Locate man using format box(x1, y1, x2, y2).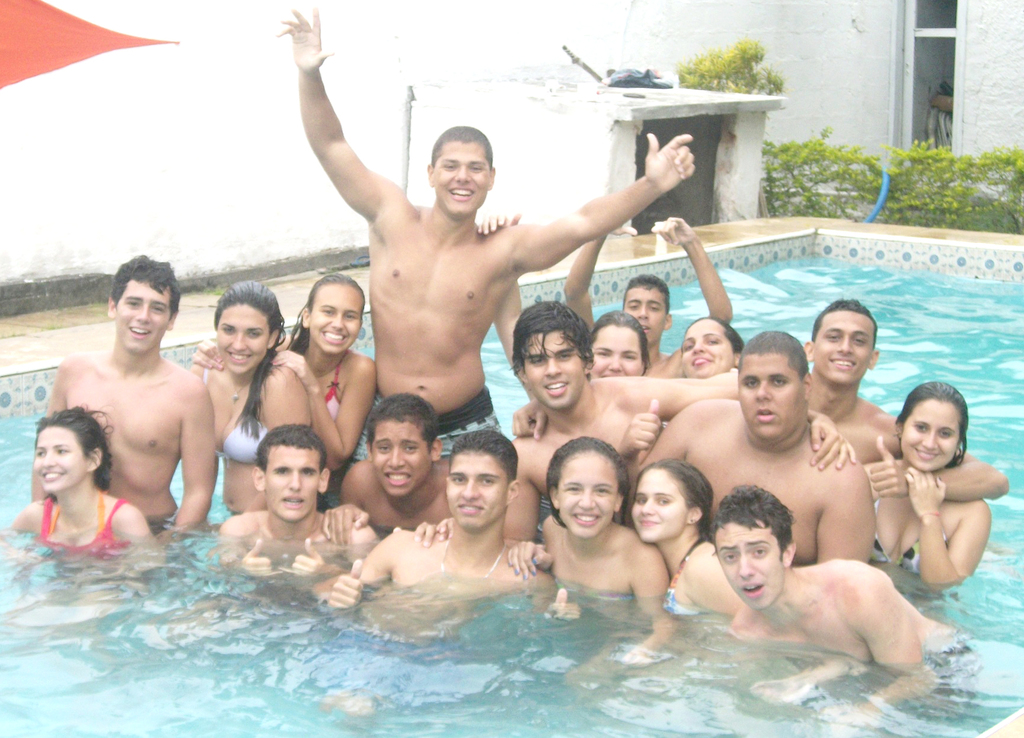
box(710, 481, 973, 695).
